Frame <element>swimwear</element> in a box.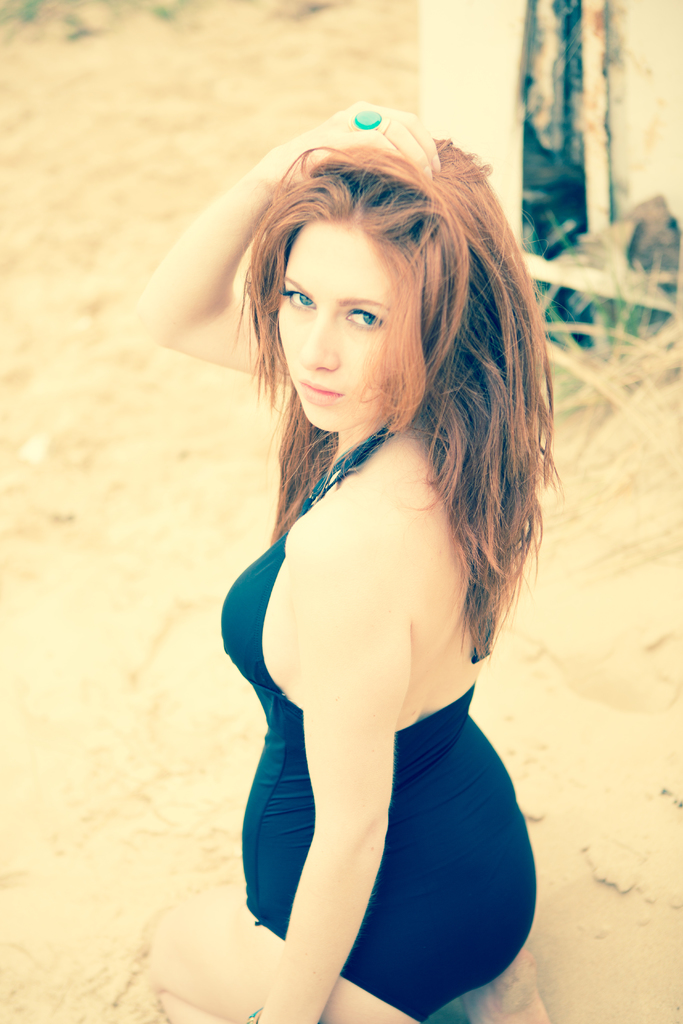
pyautogui.locateOnScreen(217, 419, 538, 1020).
